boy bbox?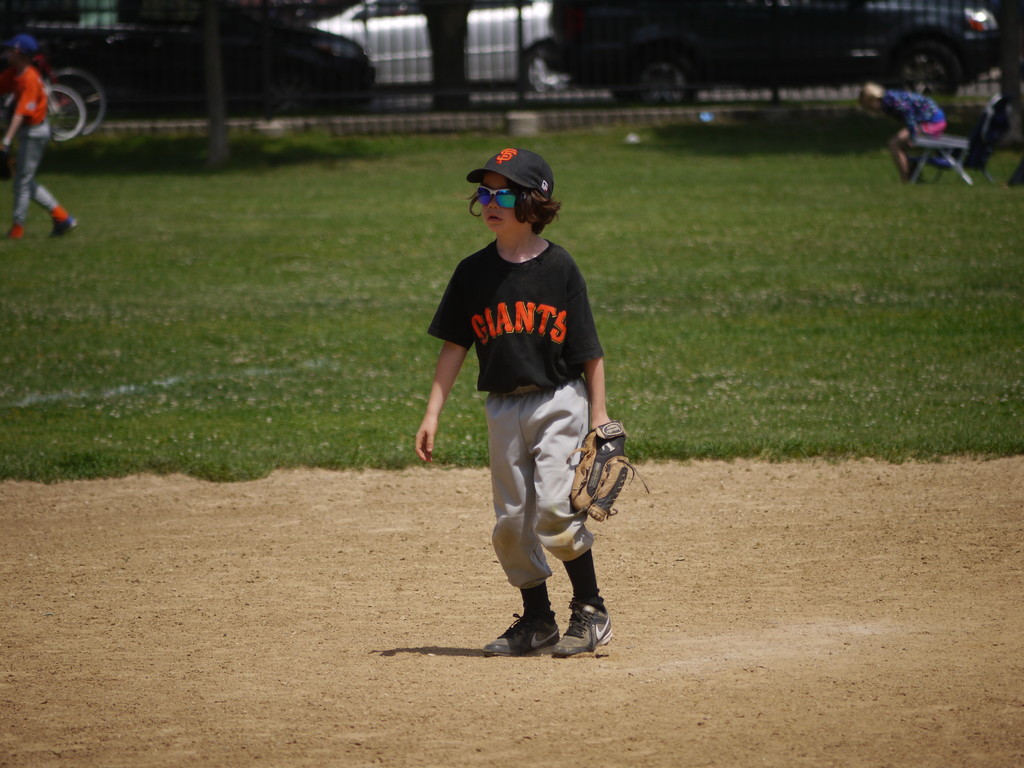
[left=0, top=27, right=81, bottom=235]
